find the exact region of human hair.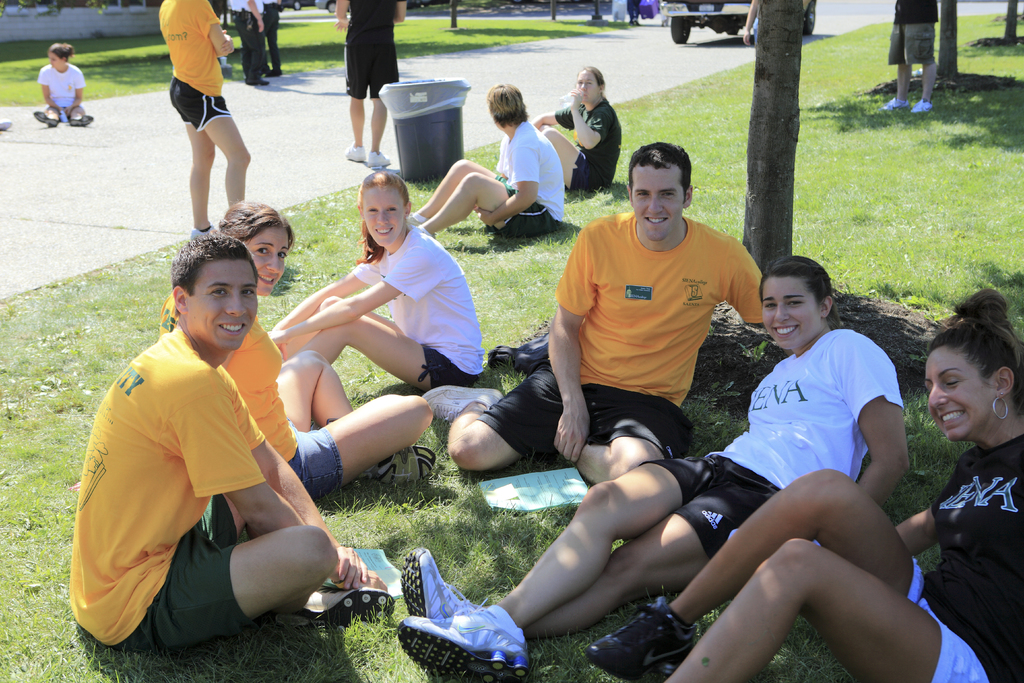
Exact region: [172, 233, 261, 295].
